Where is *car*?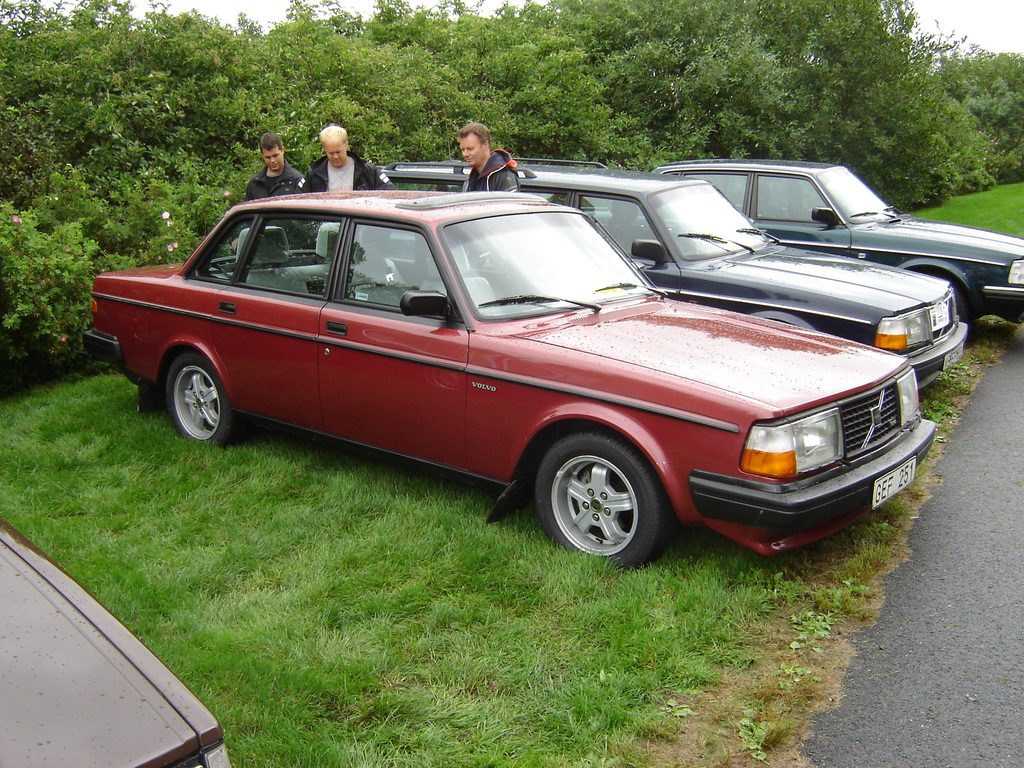
BBox(75, 186, 941, 568).
